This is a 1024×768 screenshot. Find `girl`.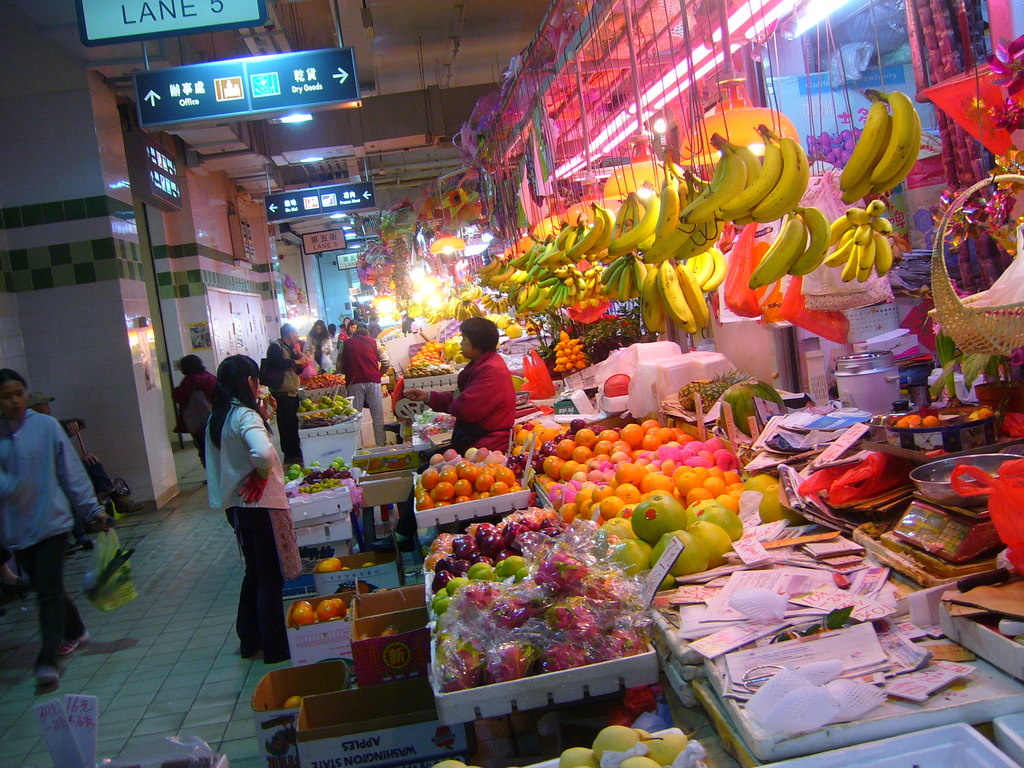
Bounding box: [x1=208, y1=352, x2=292, y2=666].
